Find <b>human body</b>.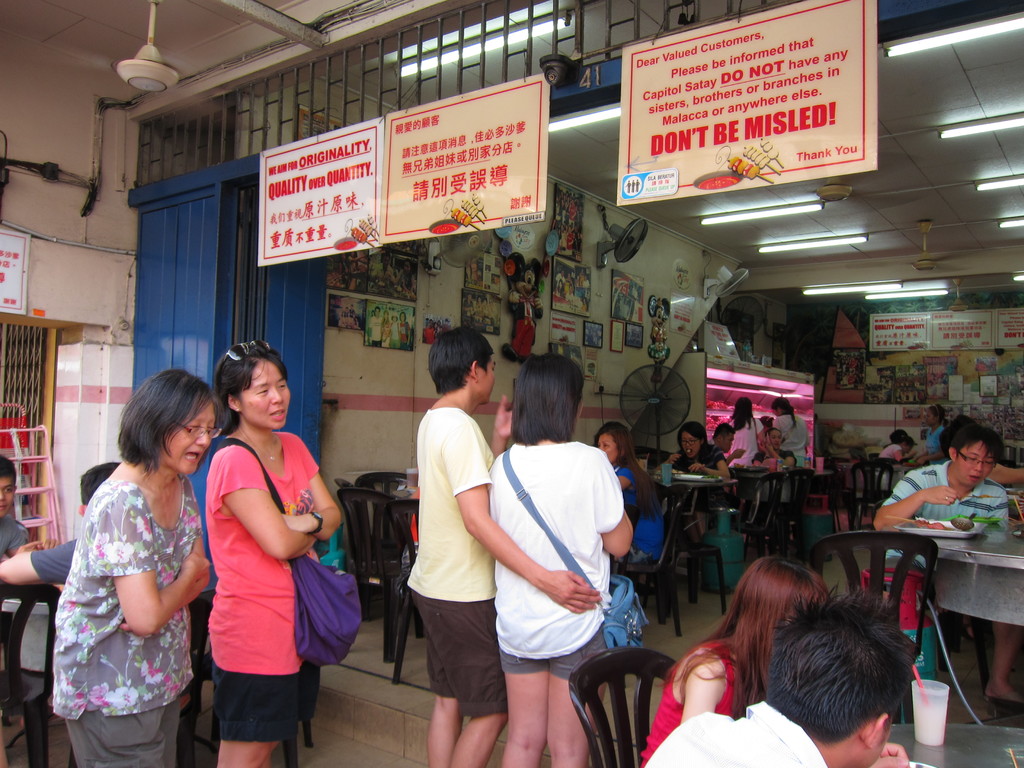
588:416:671:576.
